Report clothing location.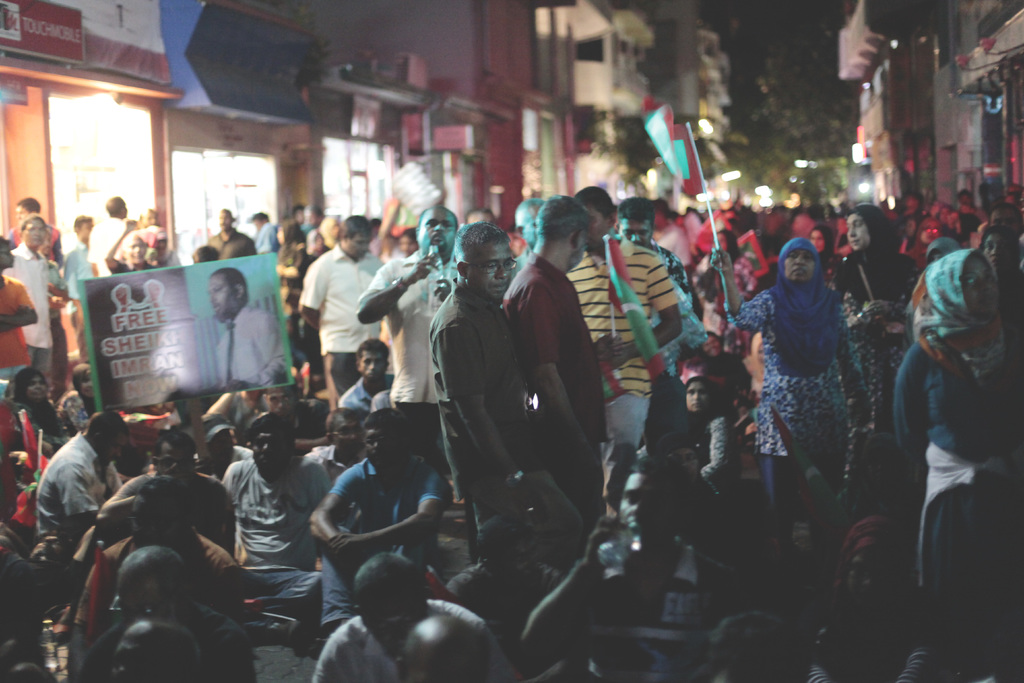
Report: (x1=339, y1=373, x2=390, y2=413).
